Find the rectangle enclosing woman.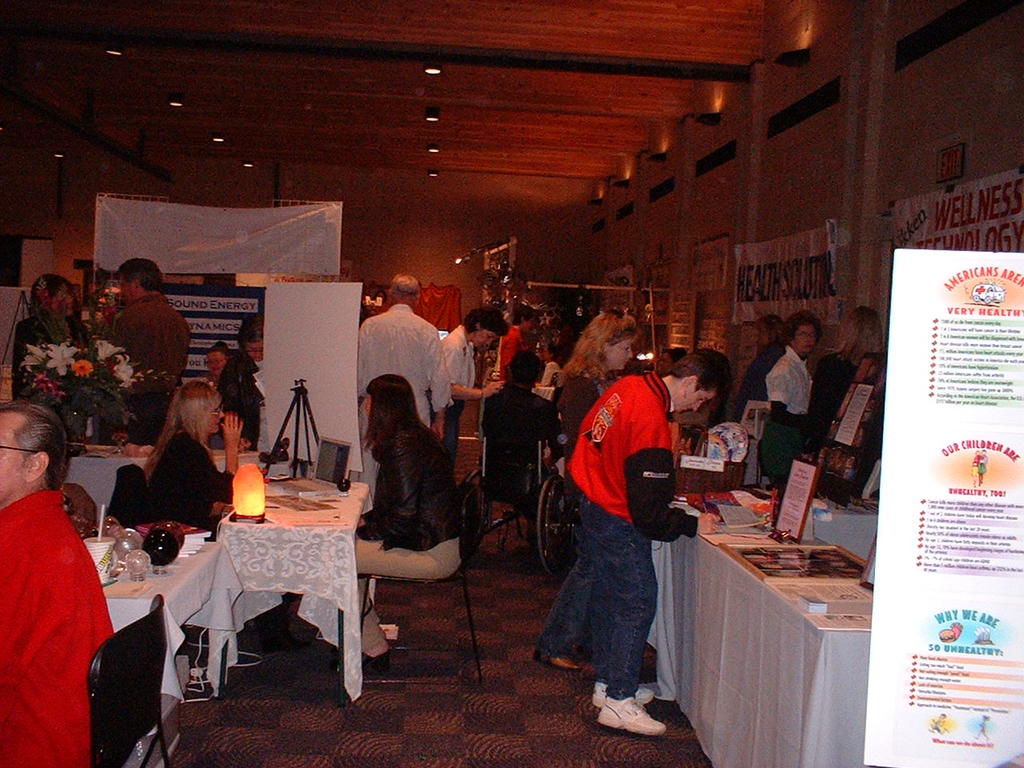
l=130, t=377, r=243, b=533.
